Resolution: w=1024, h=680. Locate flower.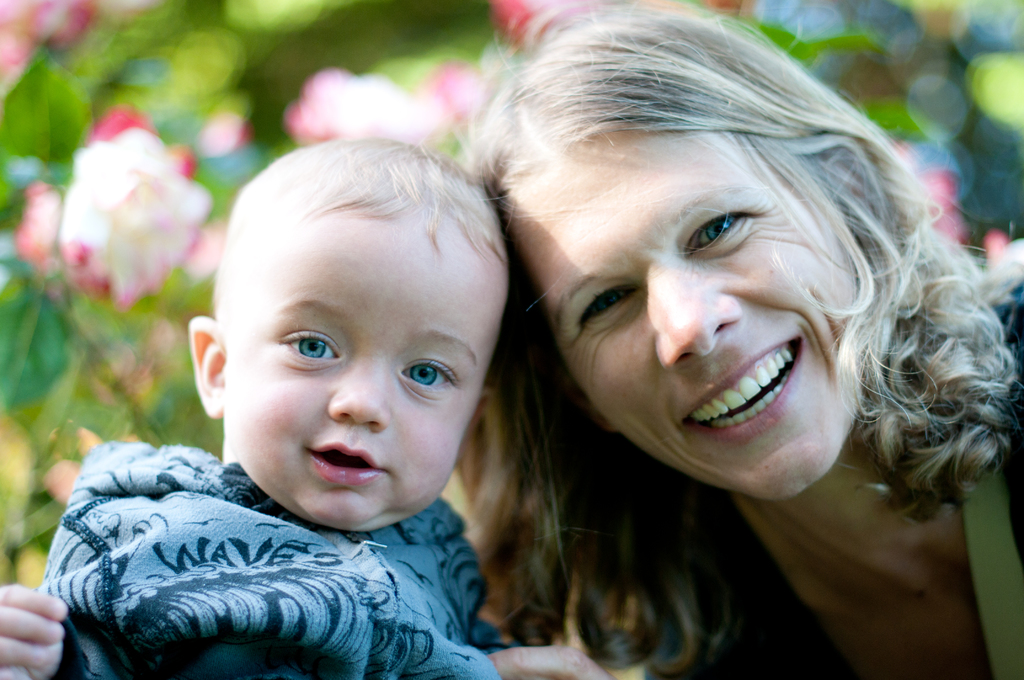
left=51, top=113, right=216, bottom=315.
